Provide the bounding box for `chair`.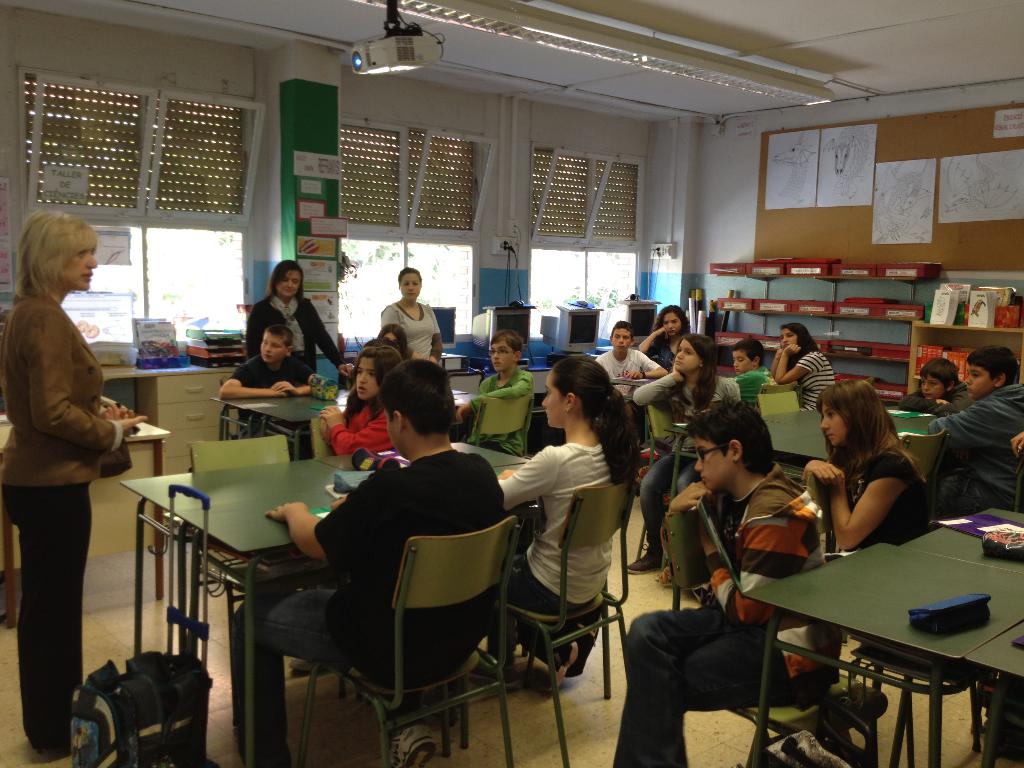
detection(755, 395, 803, 417).
